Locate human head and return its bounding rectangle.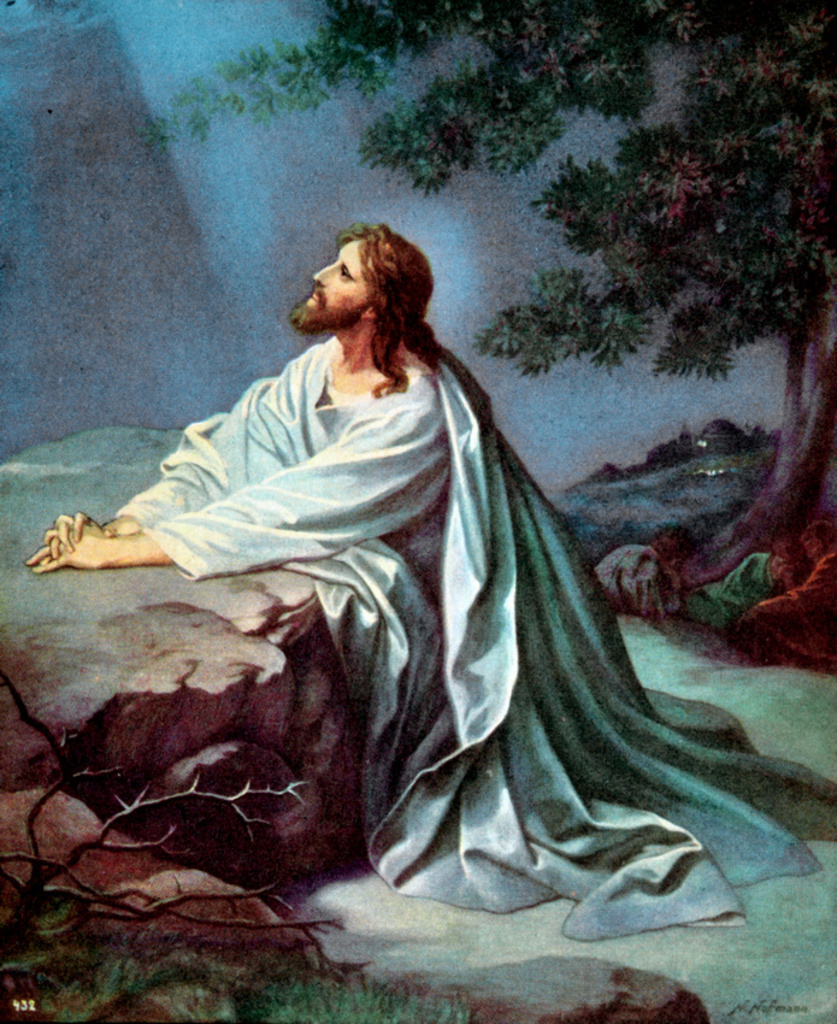
rect(285, 218, 434, 336).
